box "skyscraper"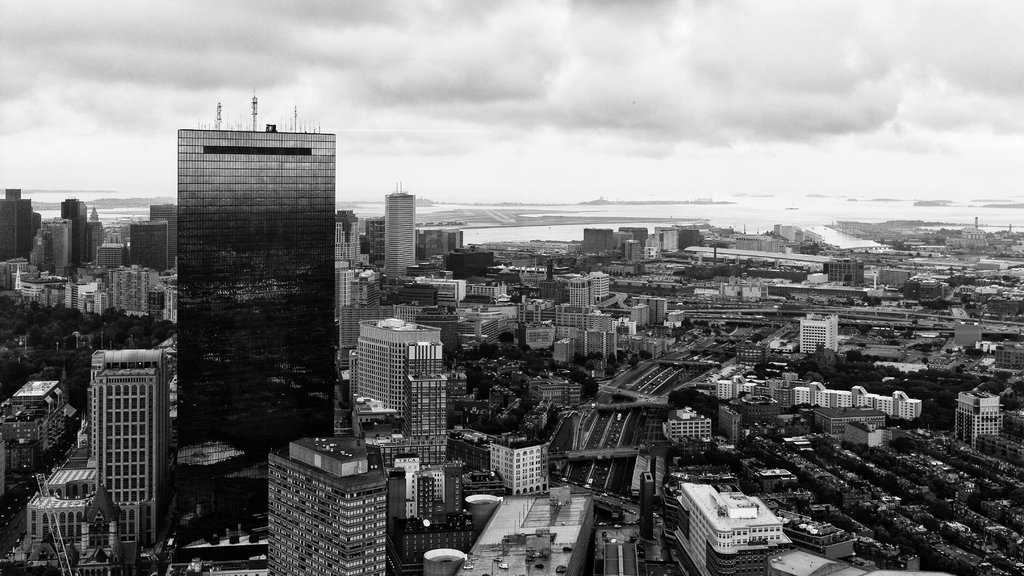
<bbox>822, 387, 849, 405</bbox>
